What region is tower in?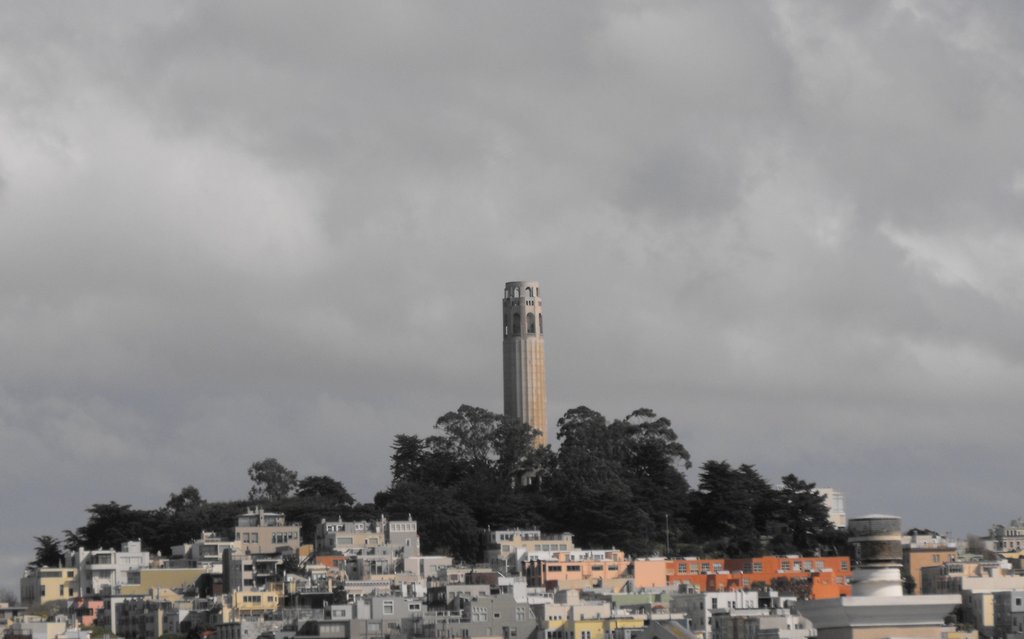
[479, 275, 545, 430].
